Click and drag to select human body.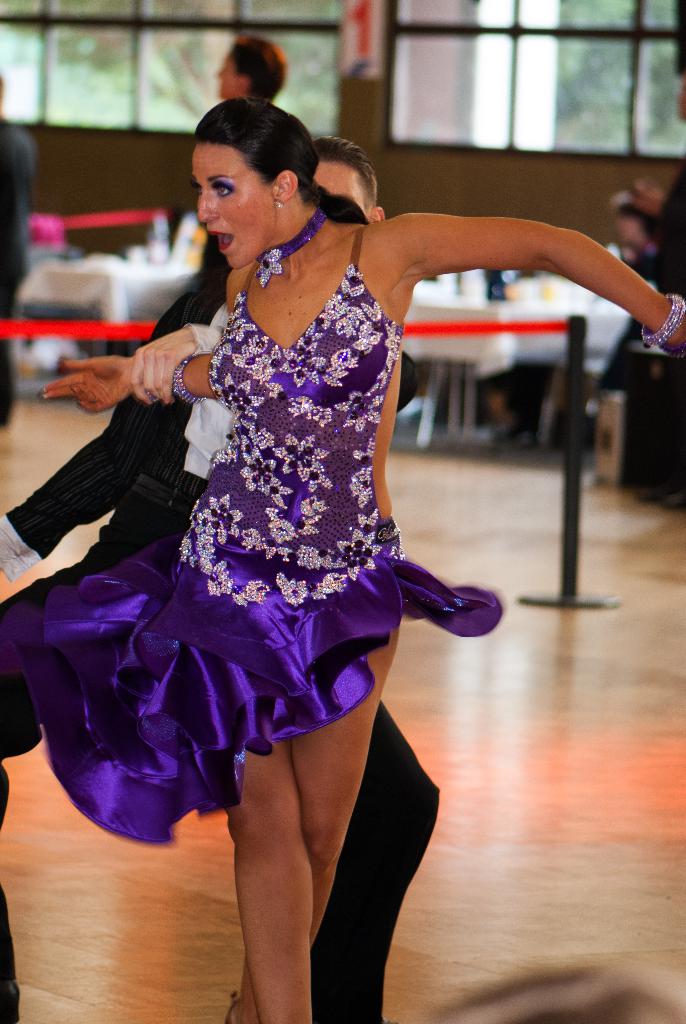
Selection: [left=0, top=92, right=685, bottom=1023].
